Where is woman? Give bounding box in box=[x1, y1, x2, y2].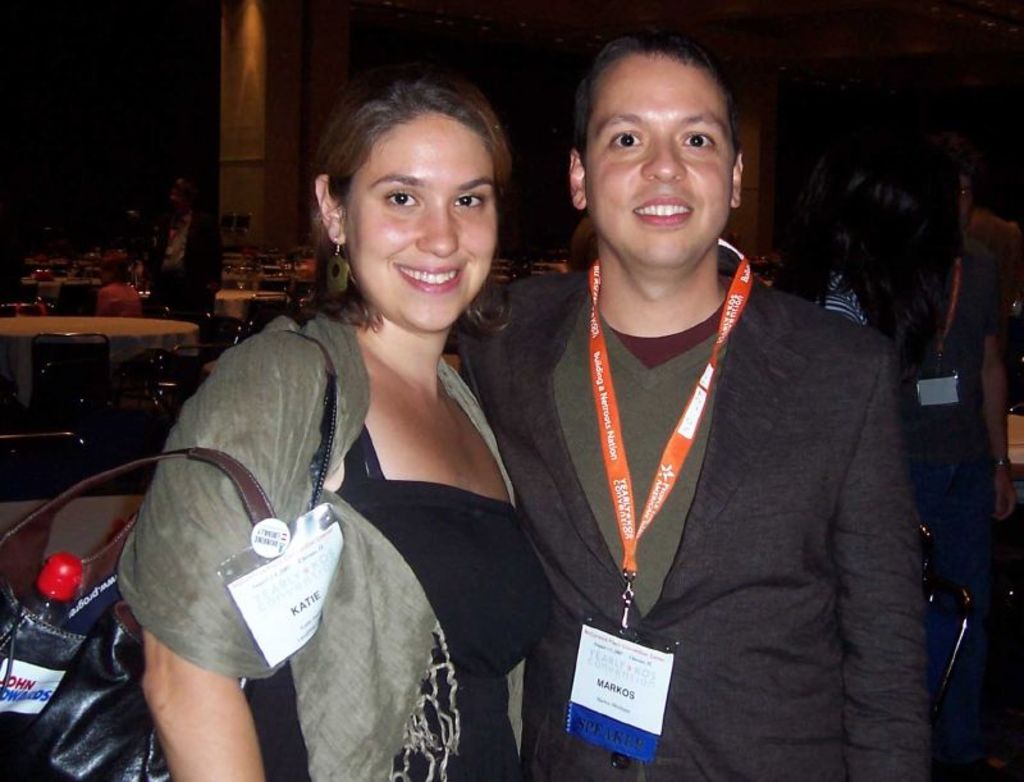
box=[138, 100, 600, 763].
